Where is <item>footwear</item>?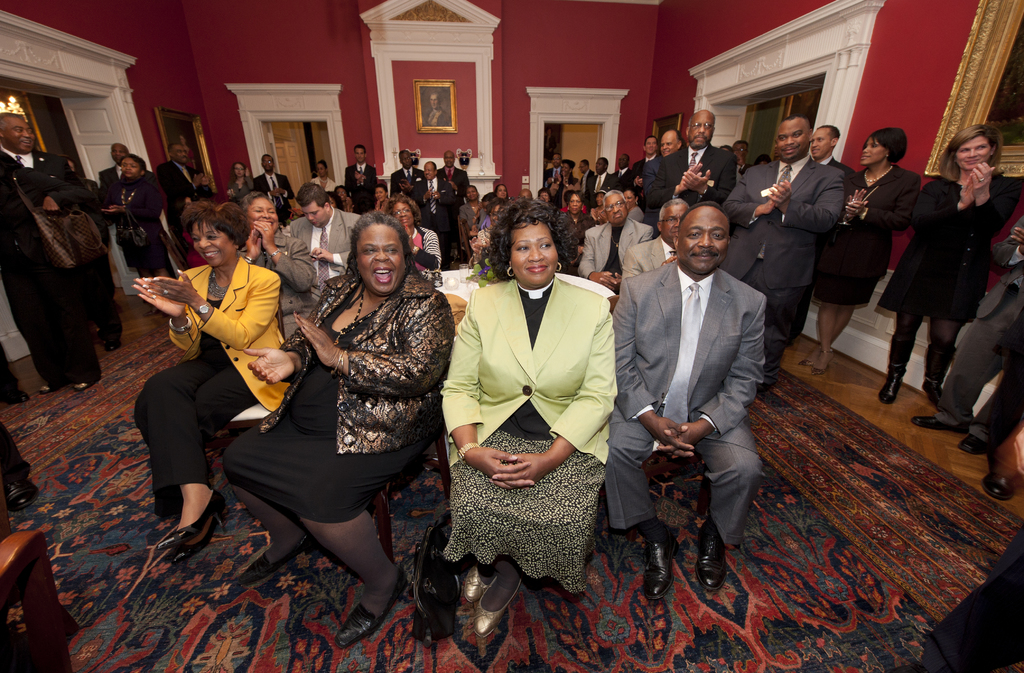
40,384,61,391.
